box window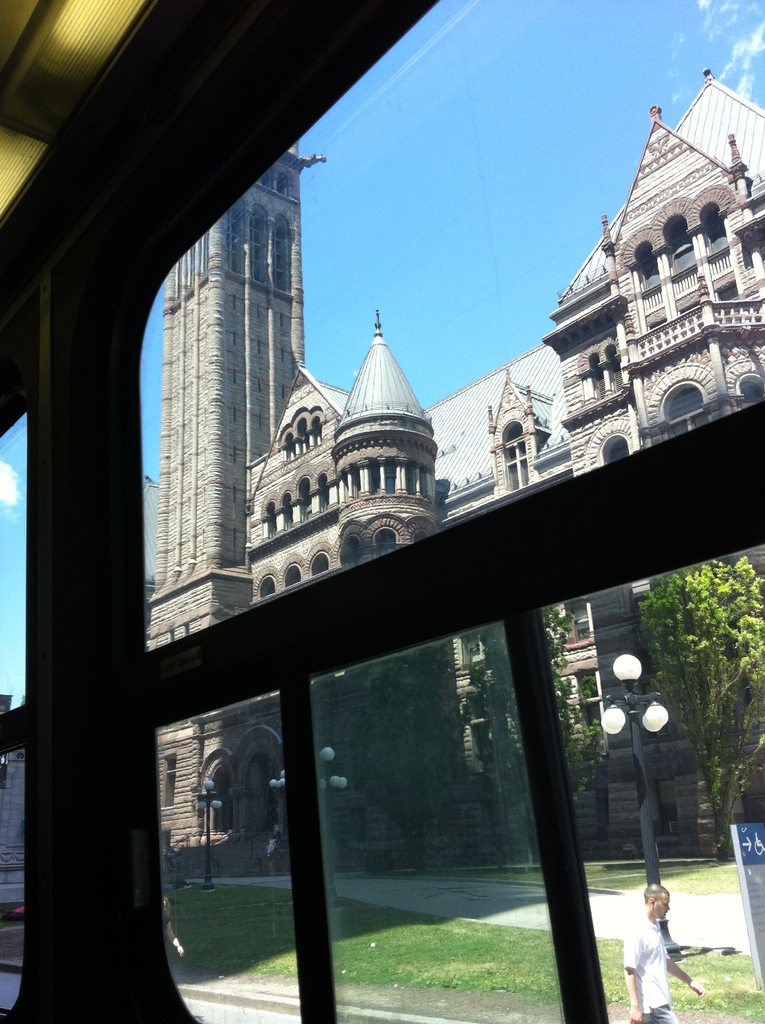
select_region(588, 354, 604, 397)
